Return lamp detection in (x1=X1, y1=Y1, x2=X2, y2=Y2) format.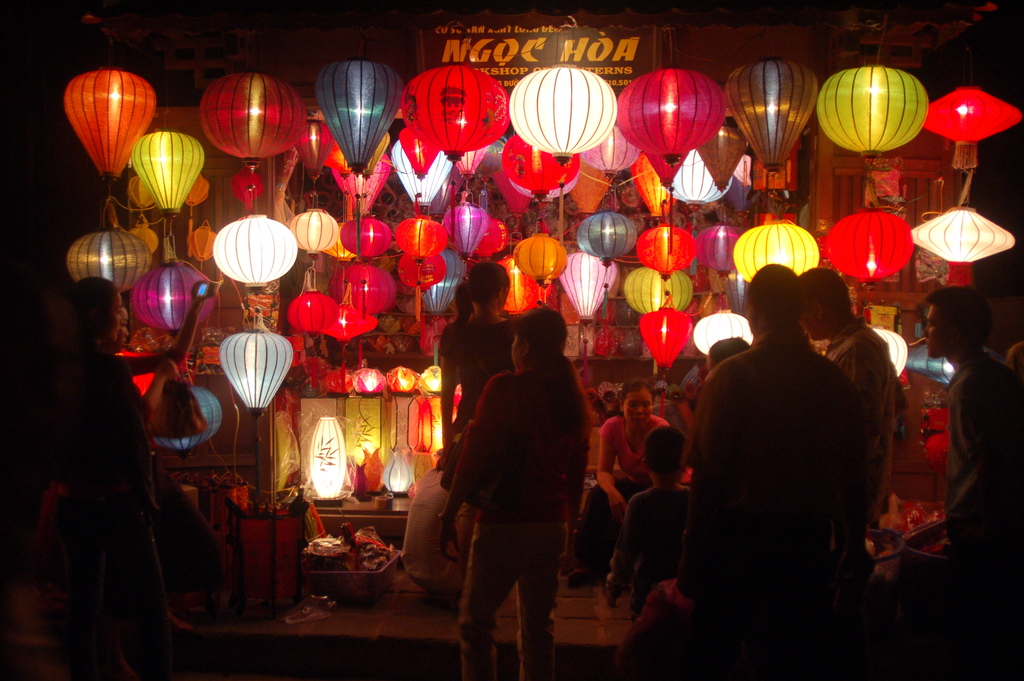
(x1=557, y1=247, x2=620, y2=330).
